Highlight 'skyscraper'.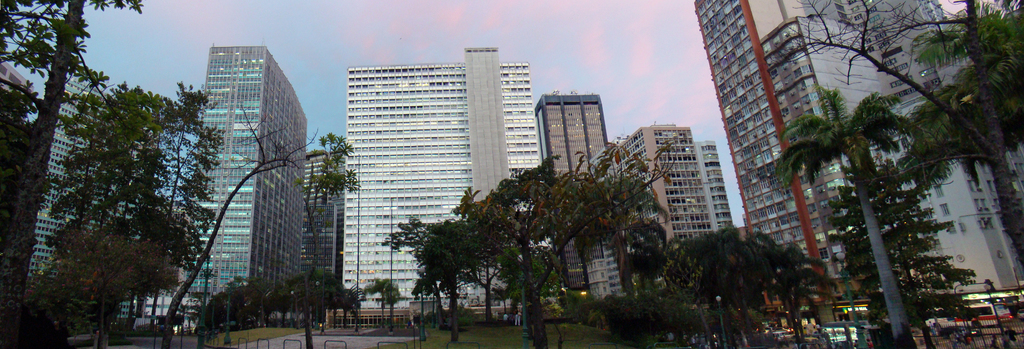
Highlighted region: {"x1": 530, "y1": 90, "x2": 644, "y2": 305}.
